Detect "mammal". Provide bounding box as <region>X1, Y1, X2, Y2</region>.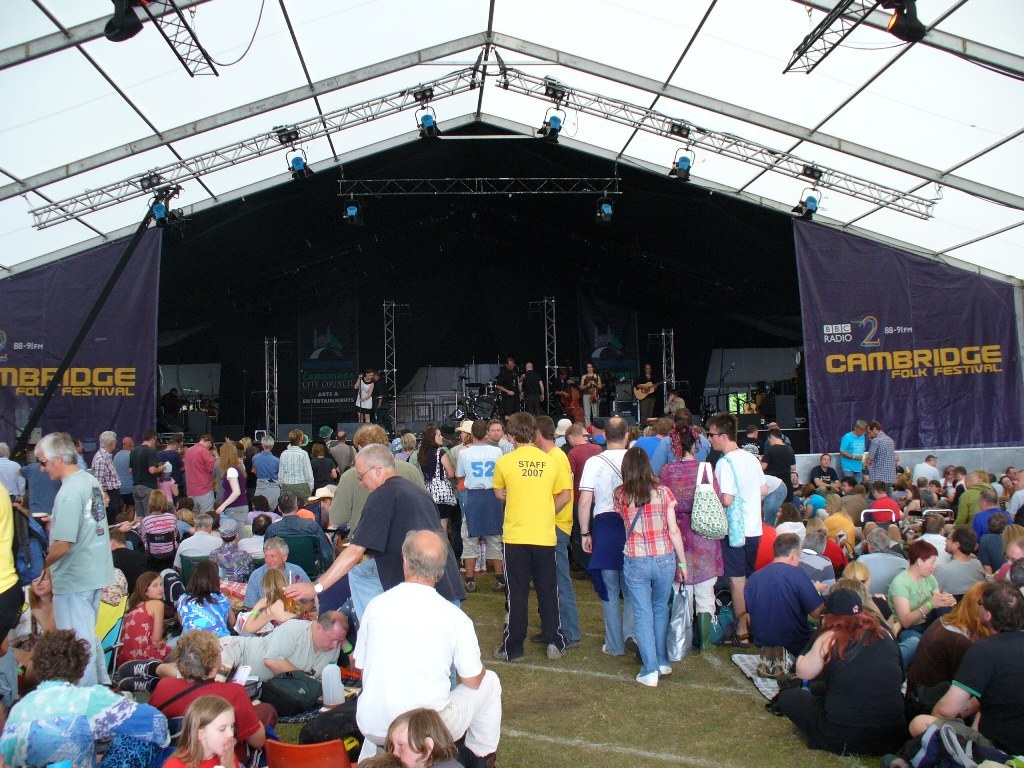
<region>368, 371, 388, 424</region>.
